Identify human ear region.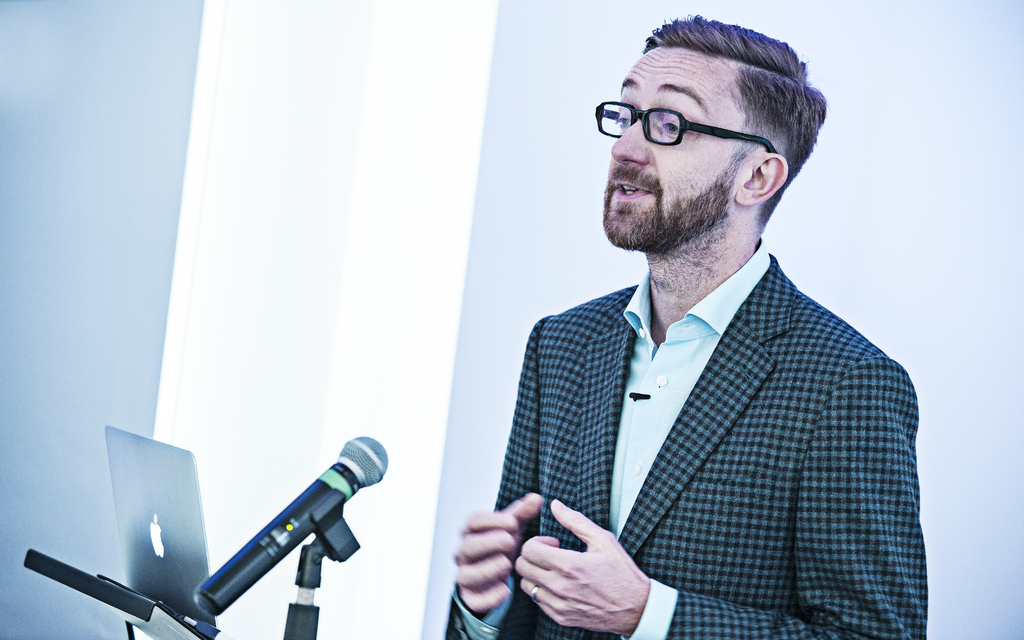
Region: l=737, t=152, r=789, b=207.
